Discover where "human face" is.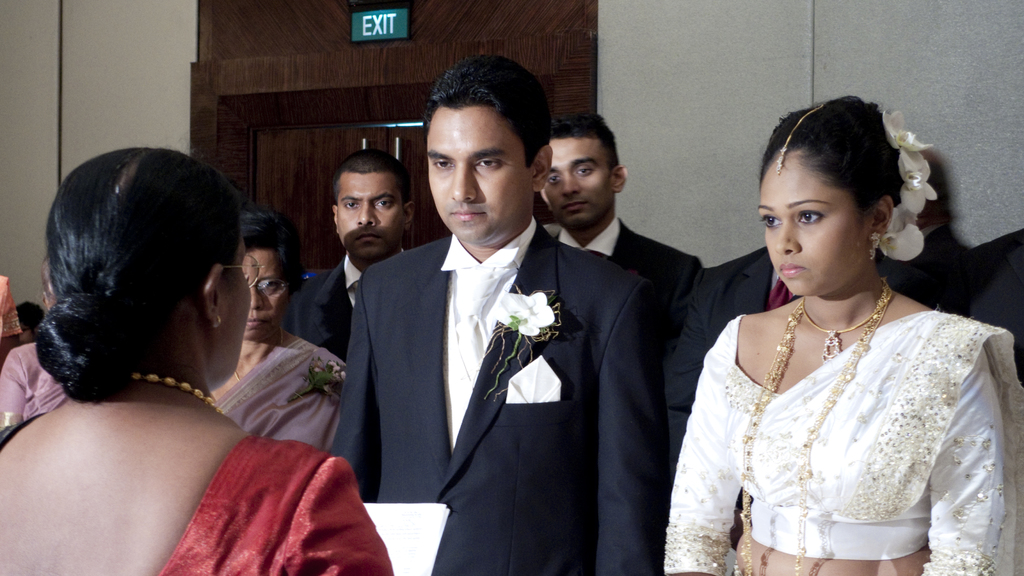
Discovered at (753, 155, 875, 300).
